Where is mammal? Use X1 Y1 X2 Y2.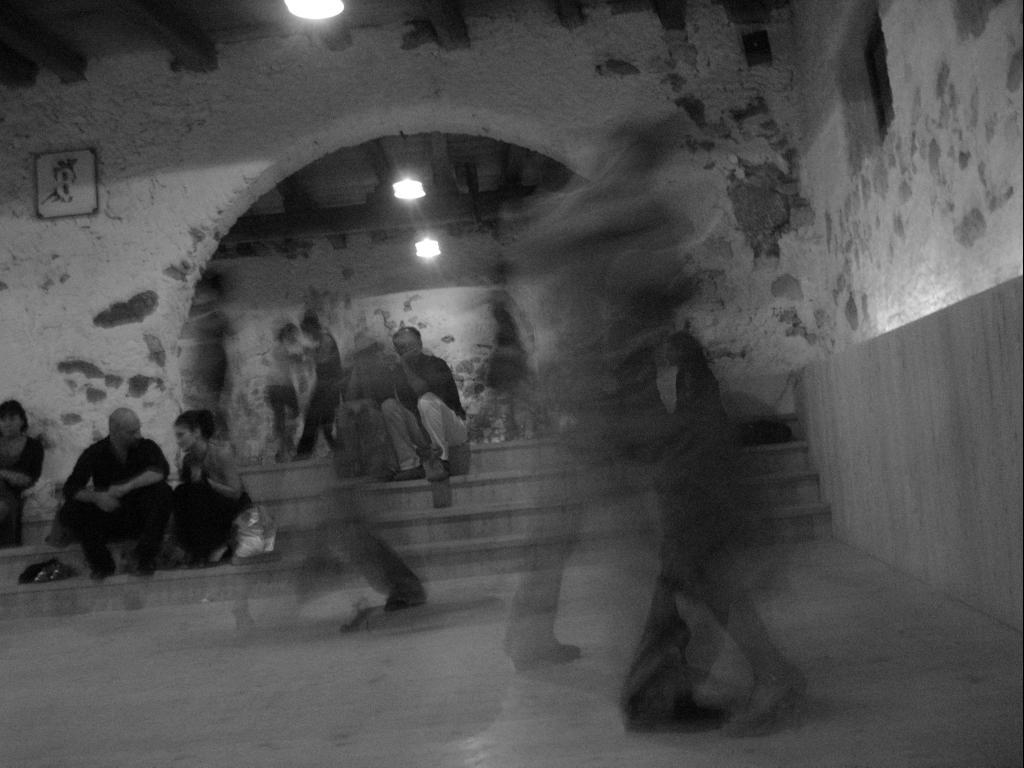
463 265 541 431.
